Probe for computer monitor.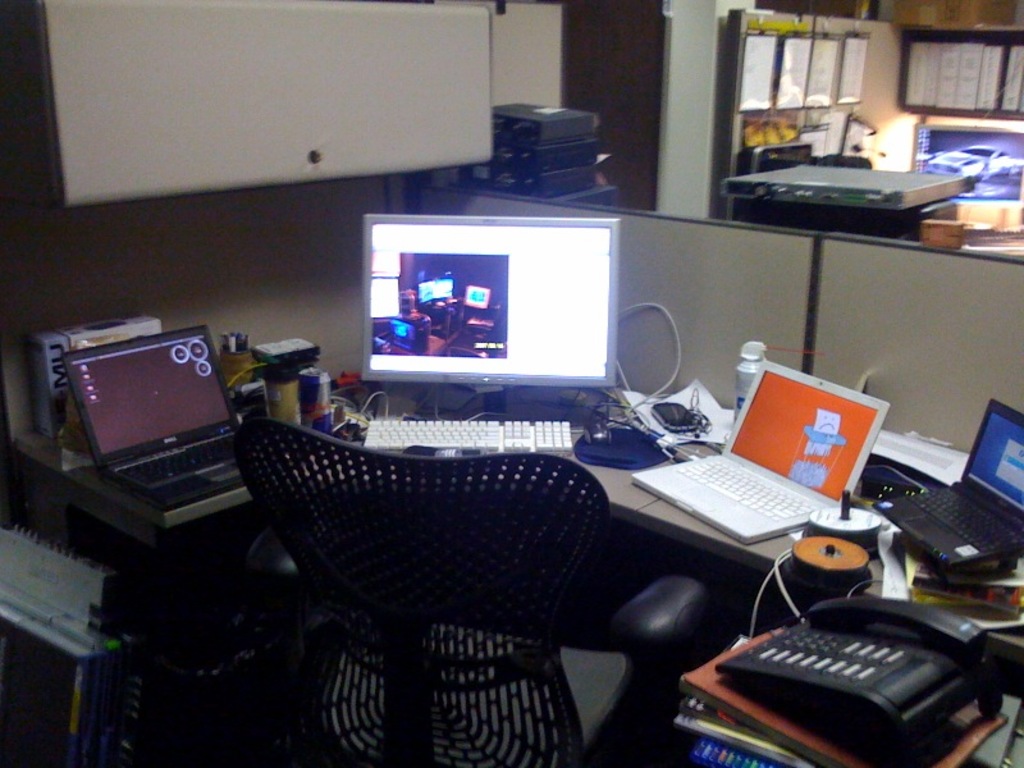
Probe result: bbox=[342, 206, 648, 429].
